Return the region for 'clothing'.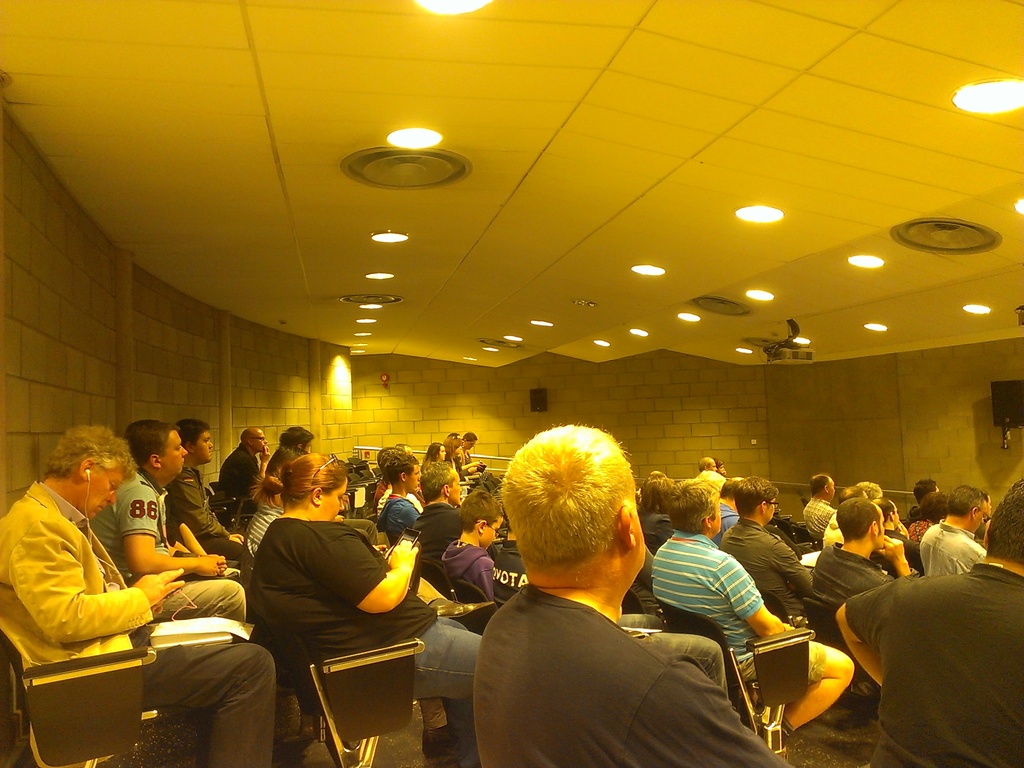
left=653, top=520, right=835, bottom=699.
